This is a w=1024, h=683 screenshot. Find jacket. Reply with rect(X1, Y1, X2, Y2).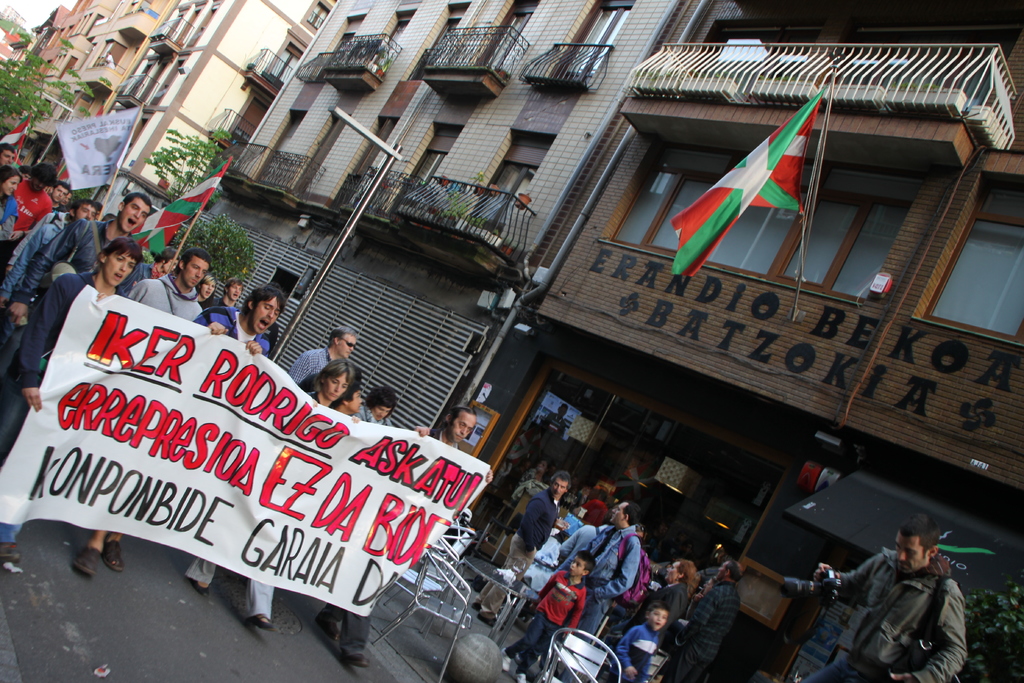
rect(685, 585, 741, 661).
